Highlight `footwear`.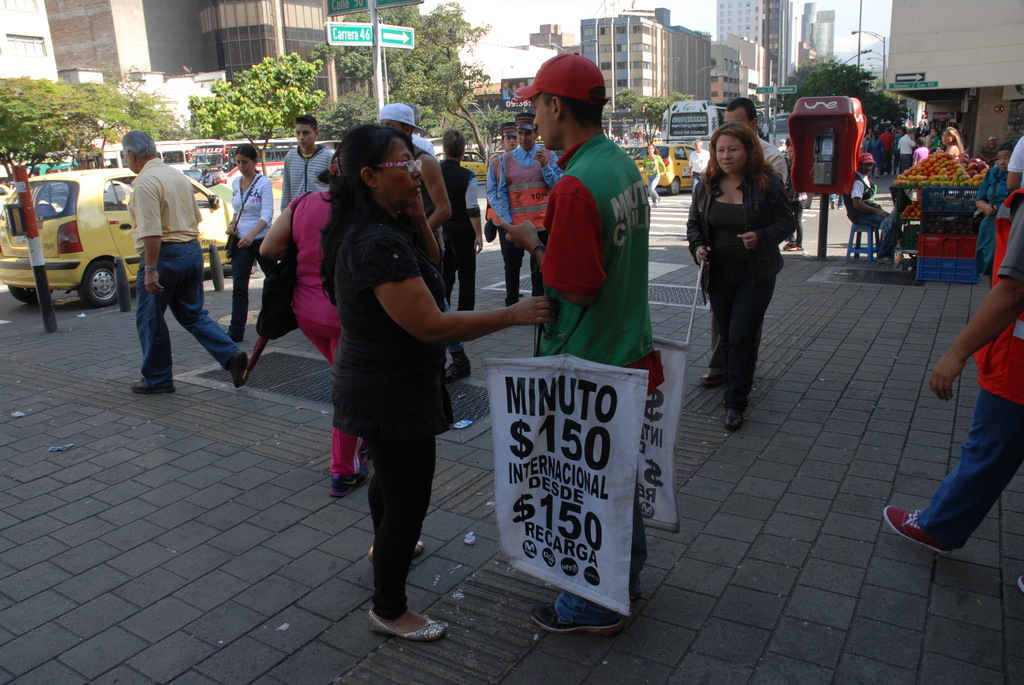
Highlighted region: [728,405,742,428].
